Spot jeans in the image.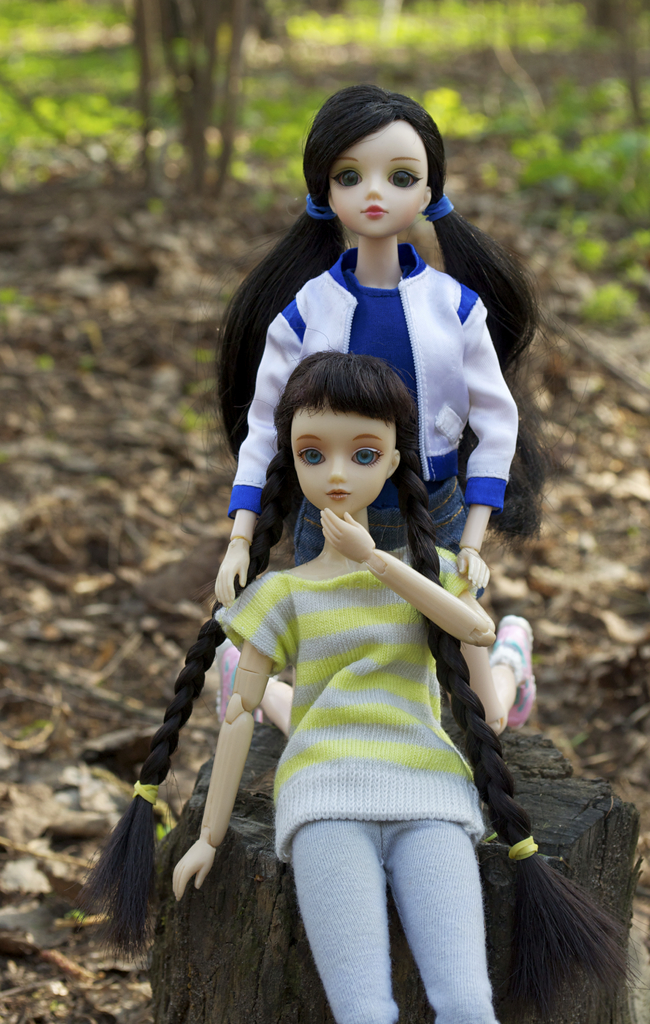
jeans found at <region>292, 478, 473, 560</region>.
